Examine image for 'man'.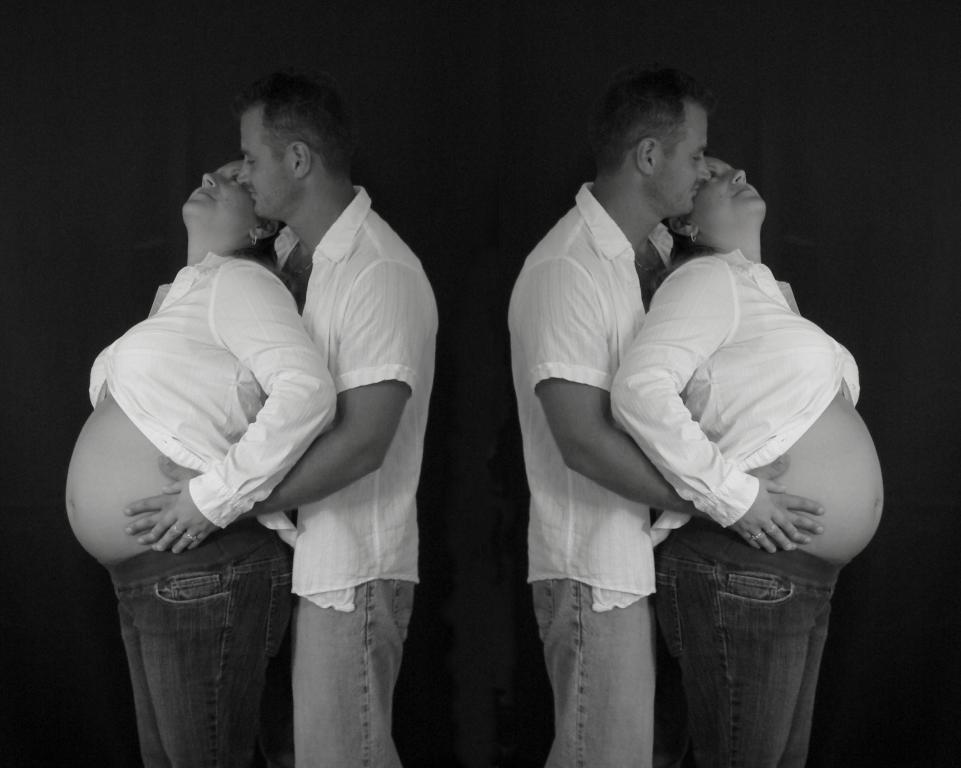
Examination result: crop(120, 69, 437, 767).
